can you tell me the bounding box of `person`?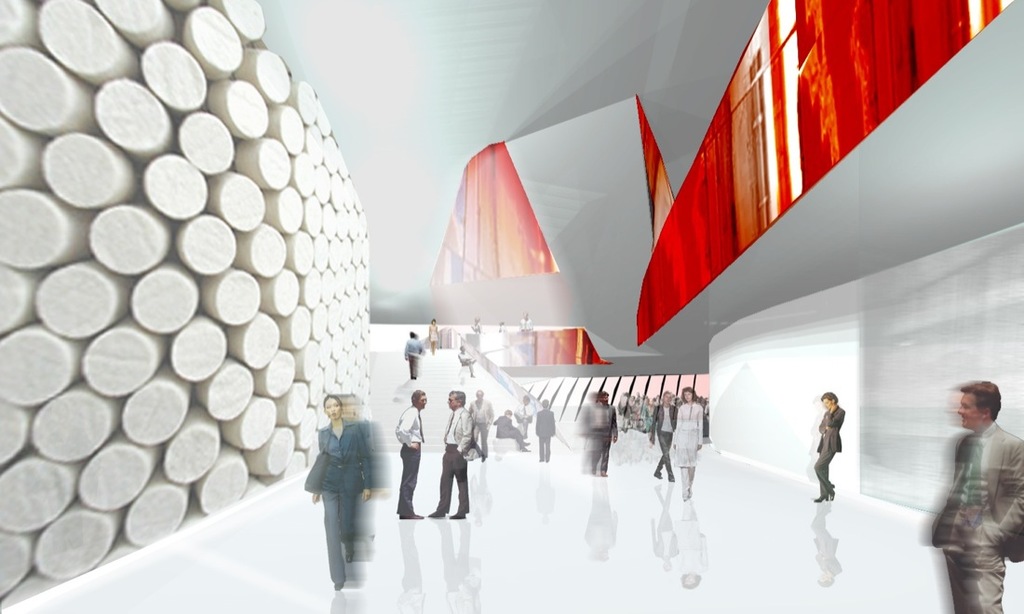
{"left": 579, "top": 388, "right": 621, "bottom": 478}.
